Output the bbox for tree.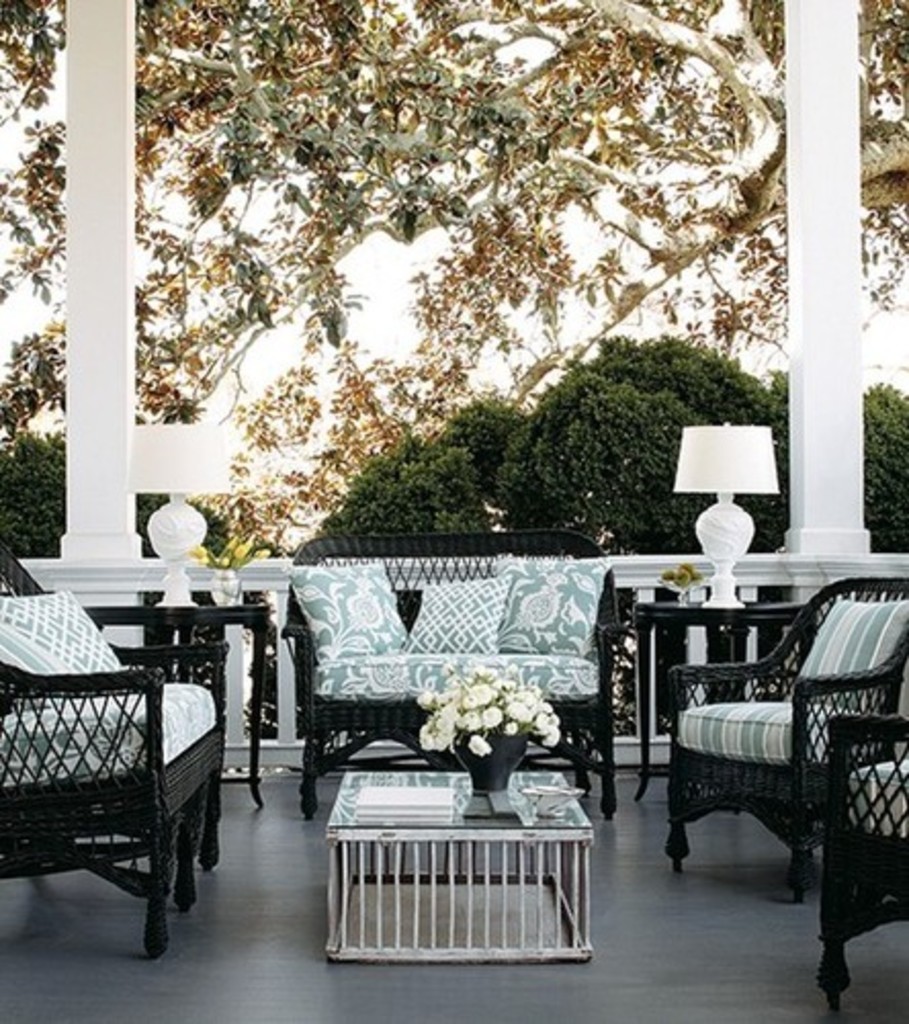
[485,362,710,545].
